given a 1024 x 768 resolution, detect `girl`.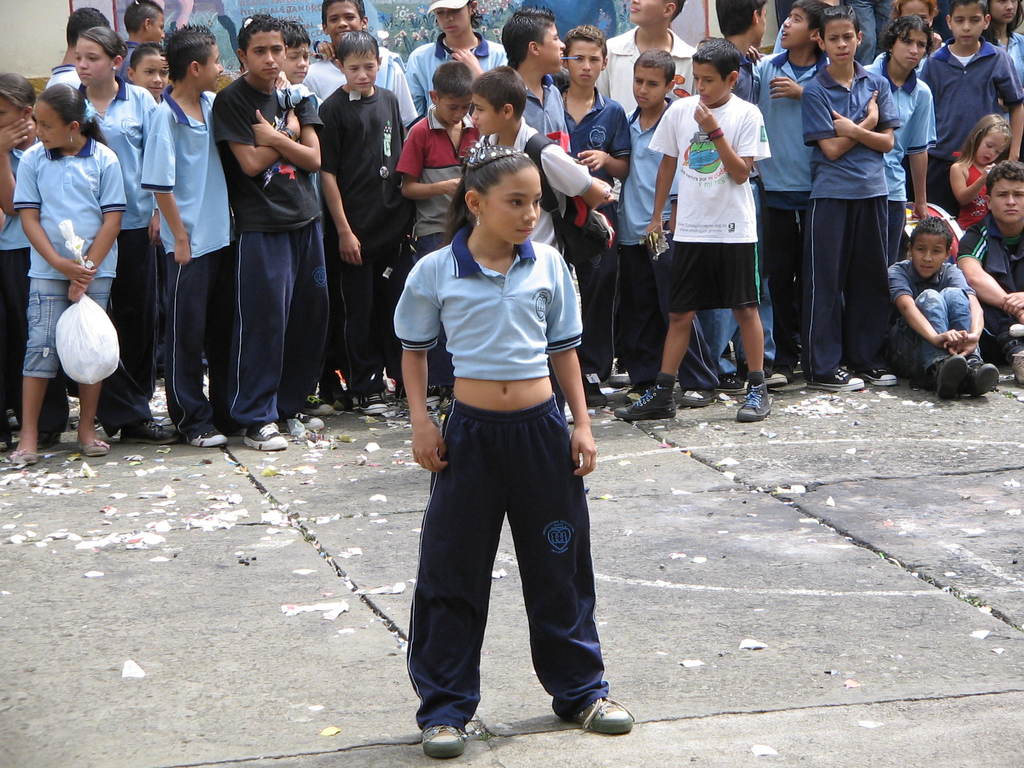
(950, 114, 1017, 234).
